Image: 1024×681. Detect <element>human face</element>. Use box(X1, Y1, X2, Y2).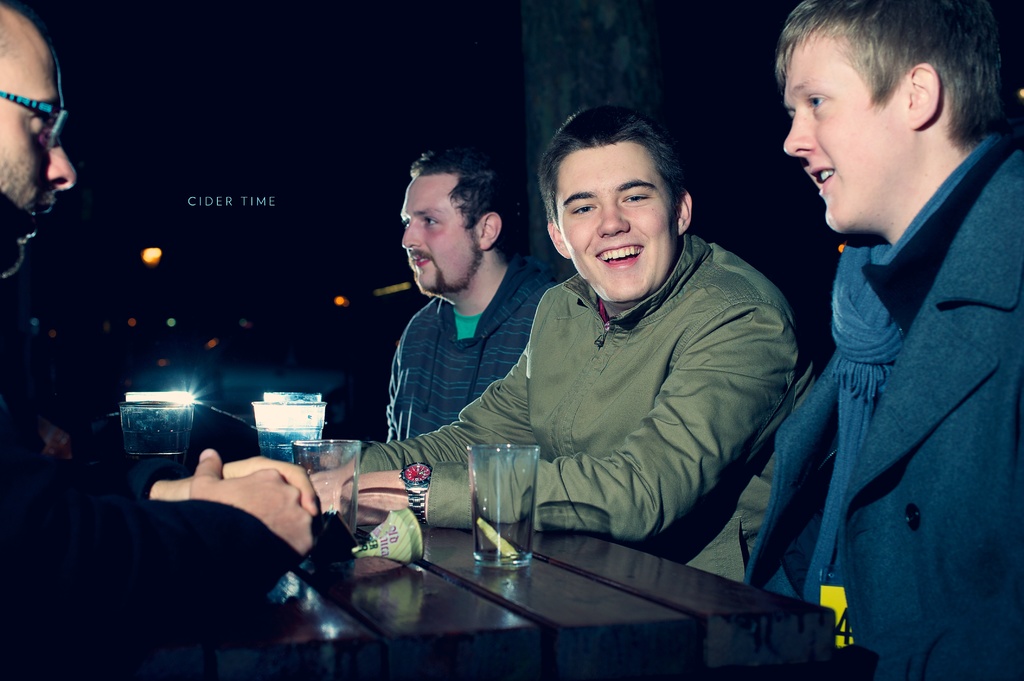
box(556, 145, 681, 307).
